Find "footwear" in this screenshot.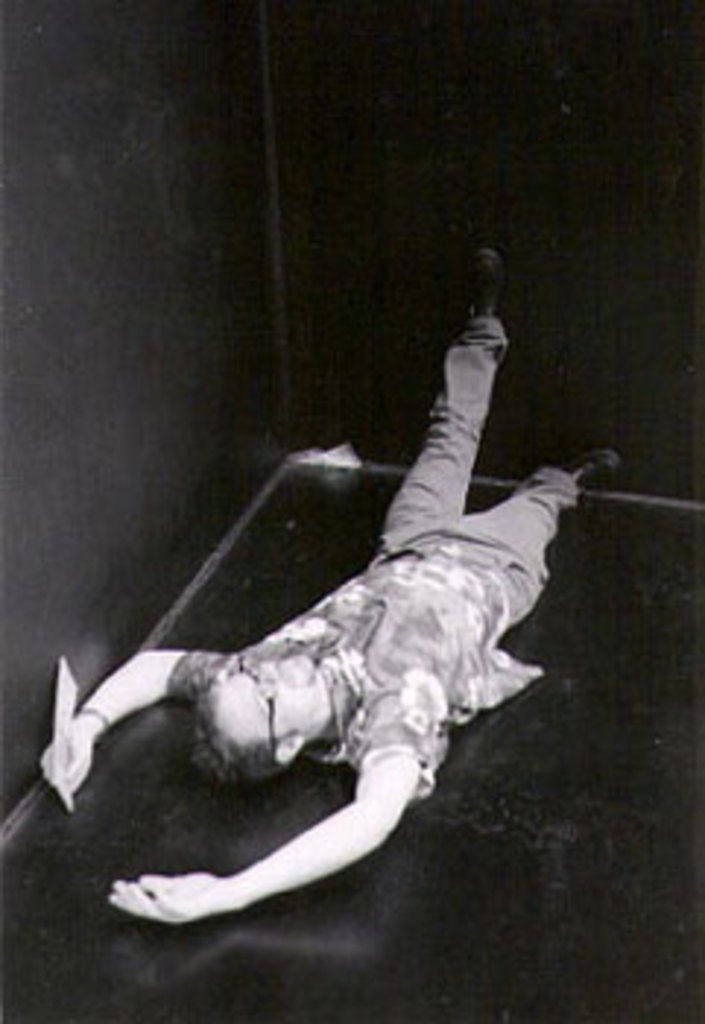
The bounding box for "footwear" is {"left": 541, "top": 442, "right": 626, "bottom": 497}.
